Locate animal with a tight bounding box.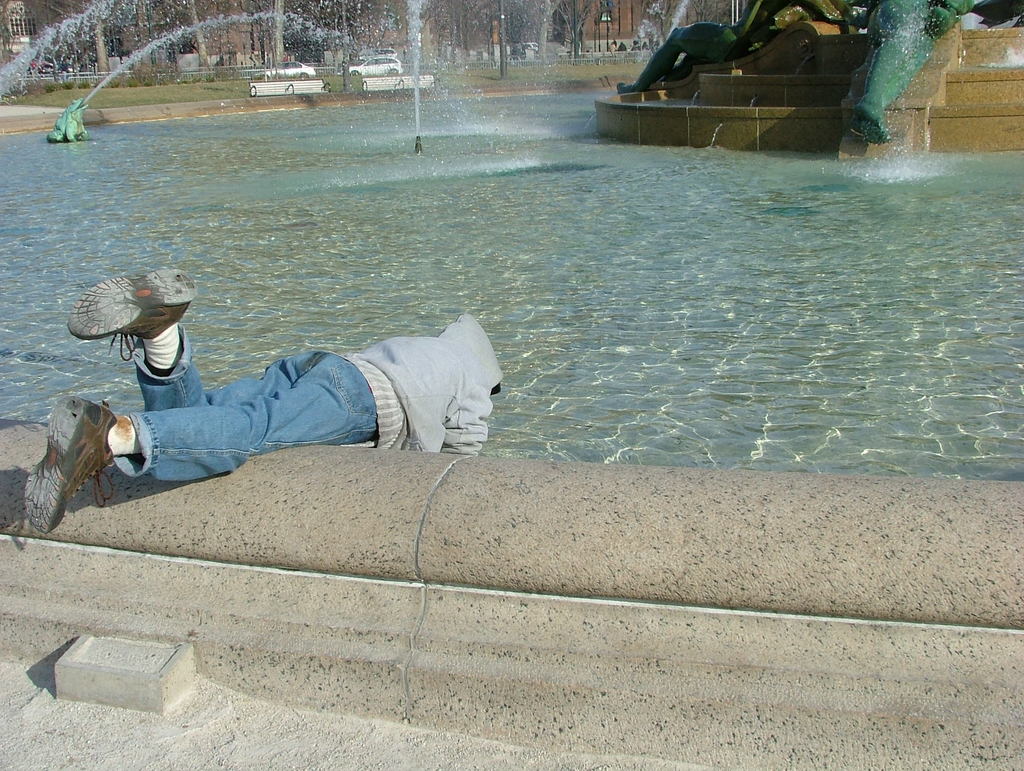
box(47, 99, 92, 147).
